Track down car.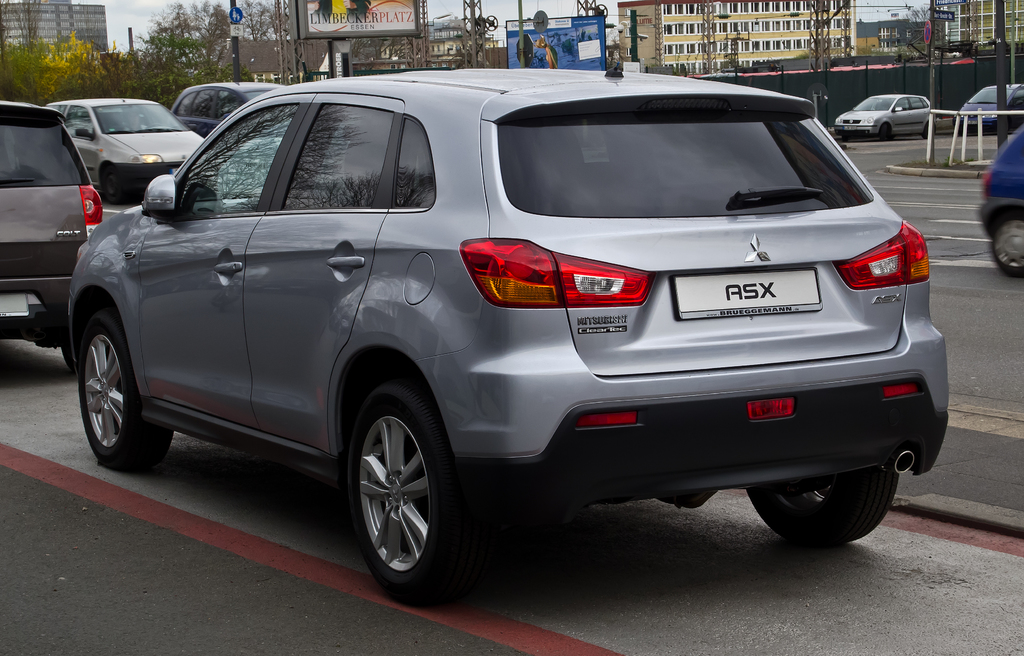
Tracked to 64,58,951,607.
